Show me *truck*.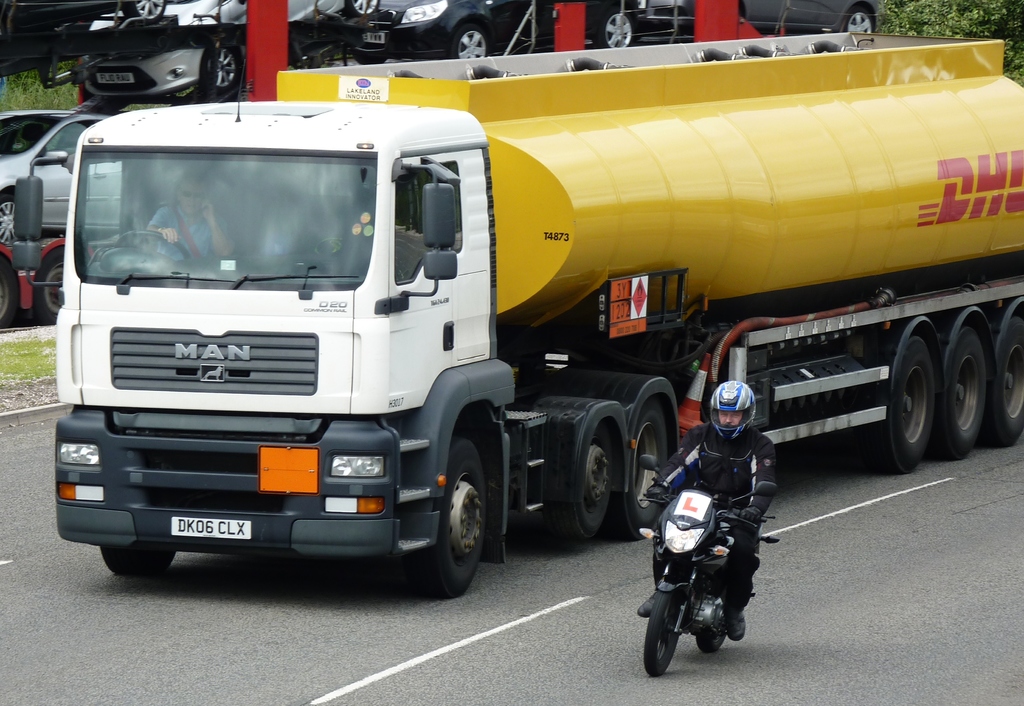
*truck* is here: left=9, top=28, right=1023, bottom=603.
